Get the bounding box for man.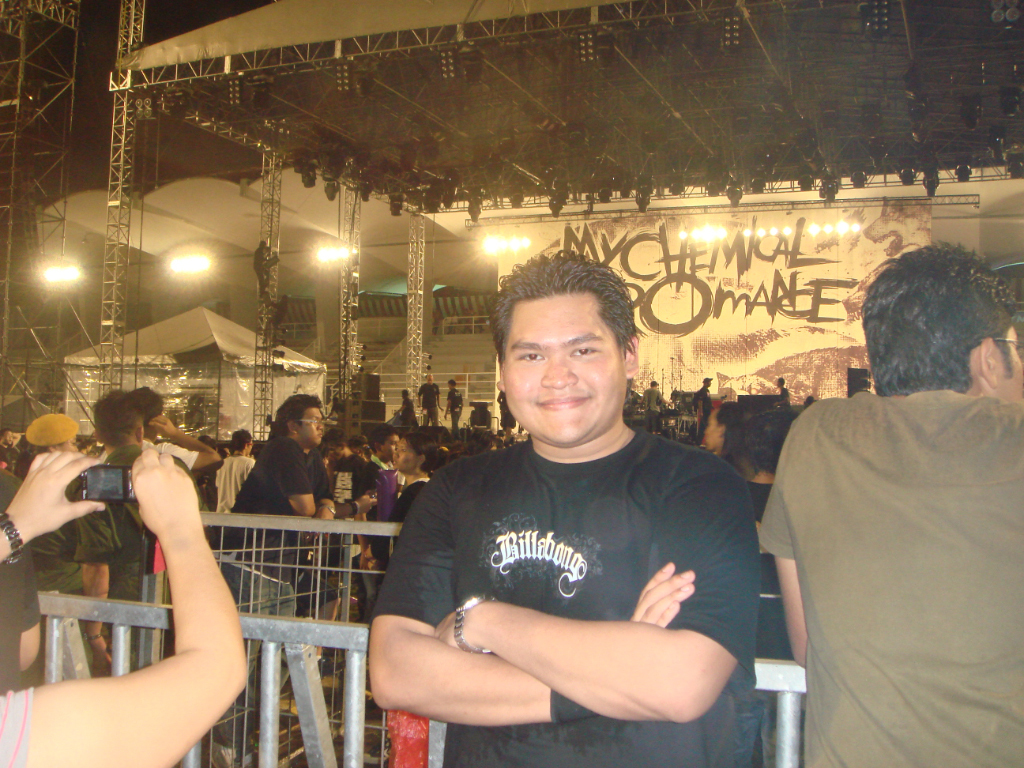
bbox(415, 371, 444, 429).
